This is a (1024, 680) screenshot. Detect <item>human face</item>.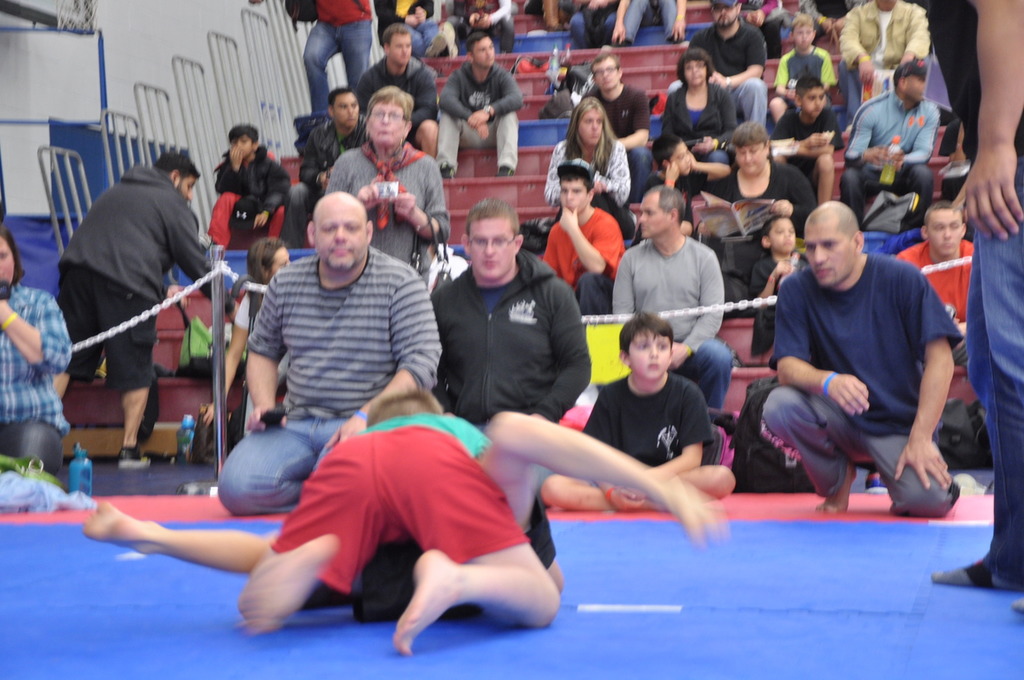
detection(472, 218, 514, 279).
